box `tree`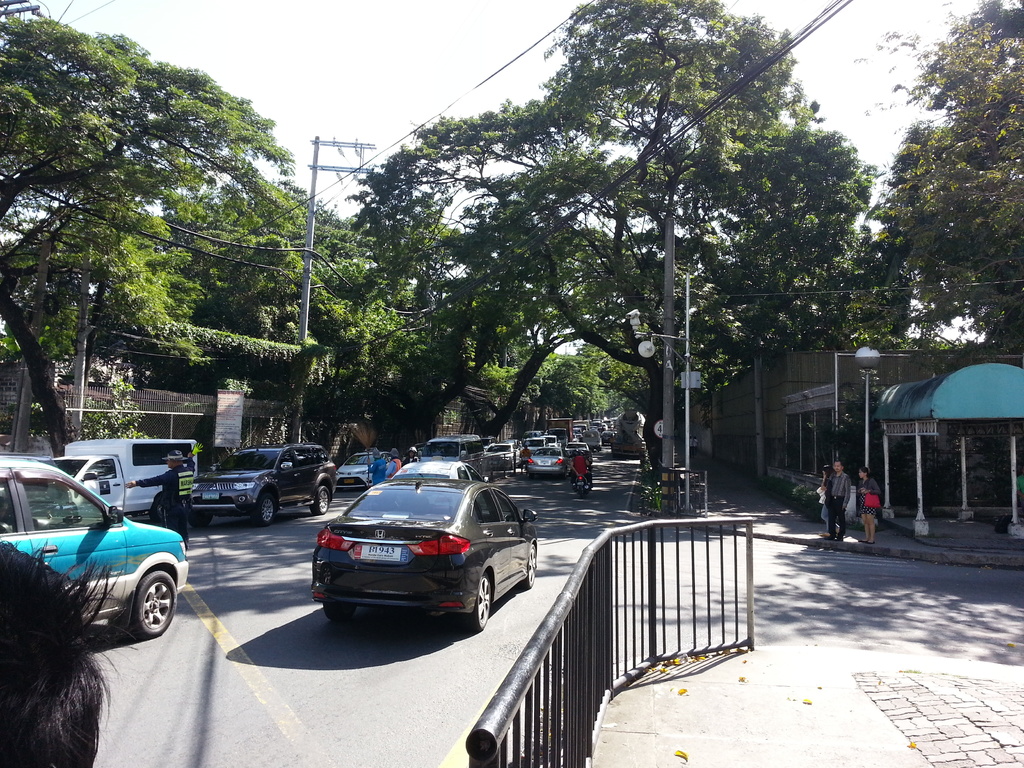
locate(868, 0, 1023, 352)
